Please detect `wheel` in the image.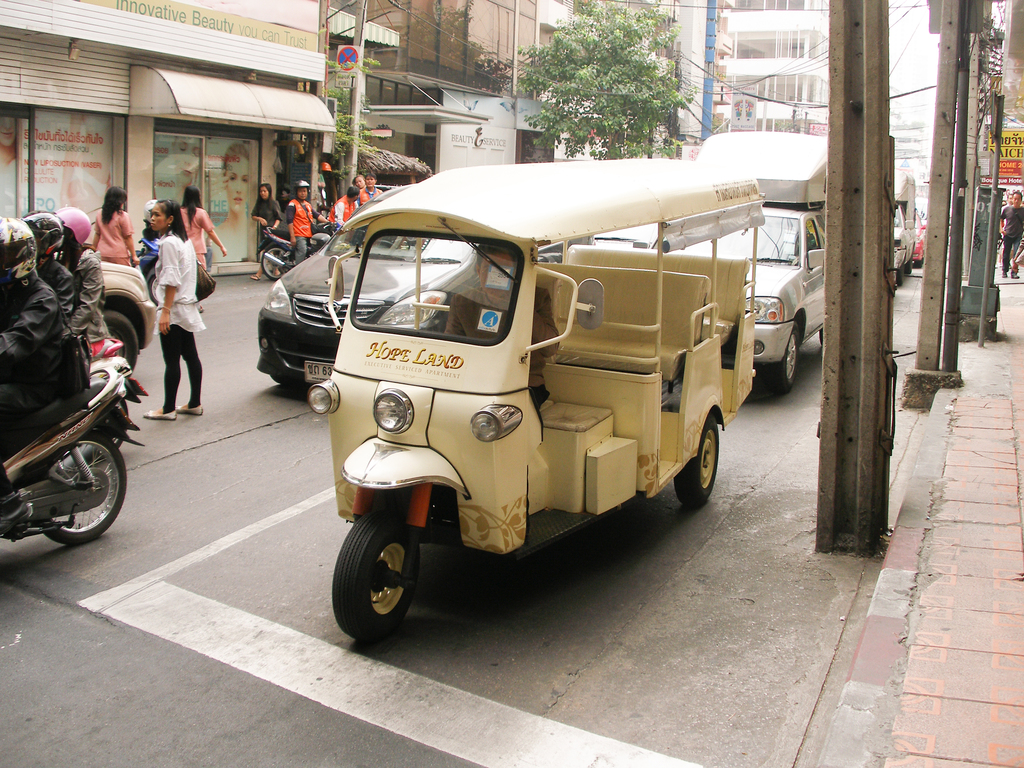
(674, 417, 717, 508).
